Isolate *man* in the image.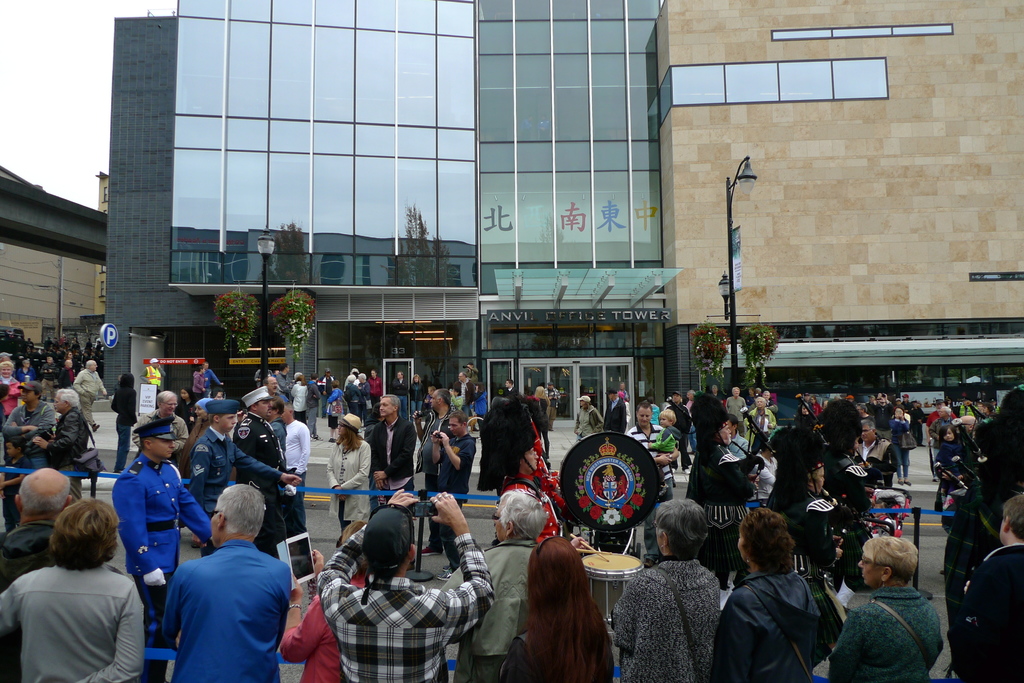
Isolated region: Rect(423, 409, 476, 557).
